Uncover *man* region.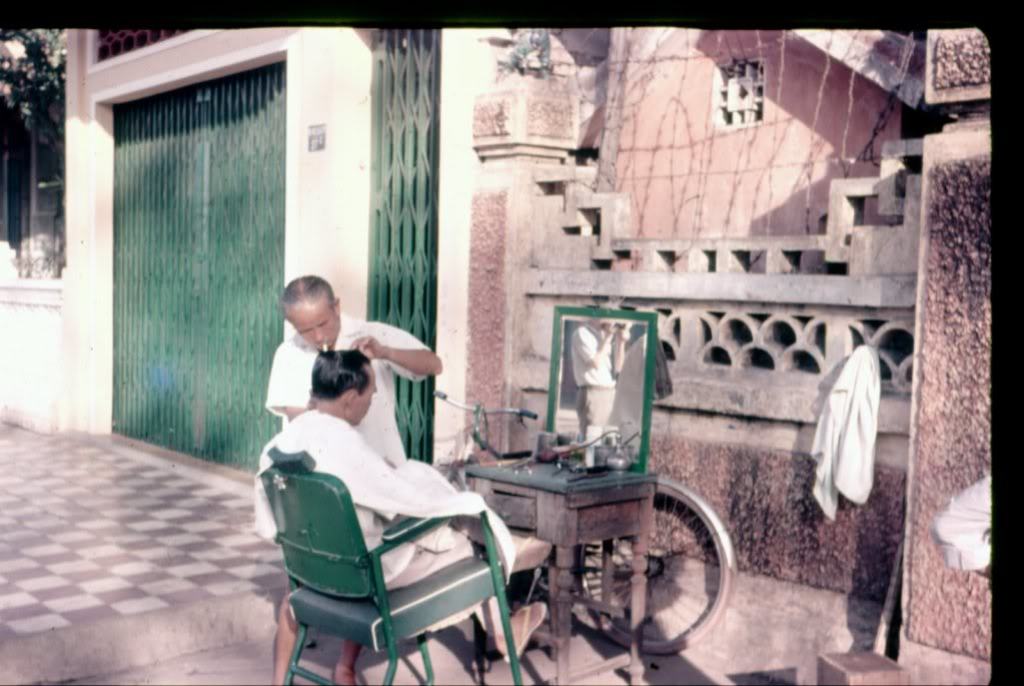
Uncovered: (266,271,440,460).
